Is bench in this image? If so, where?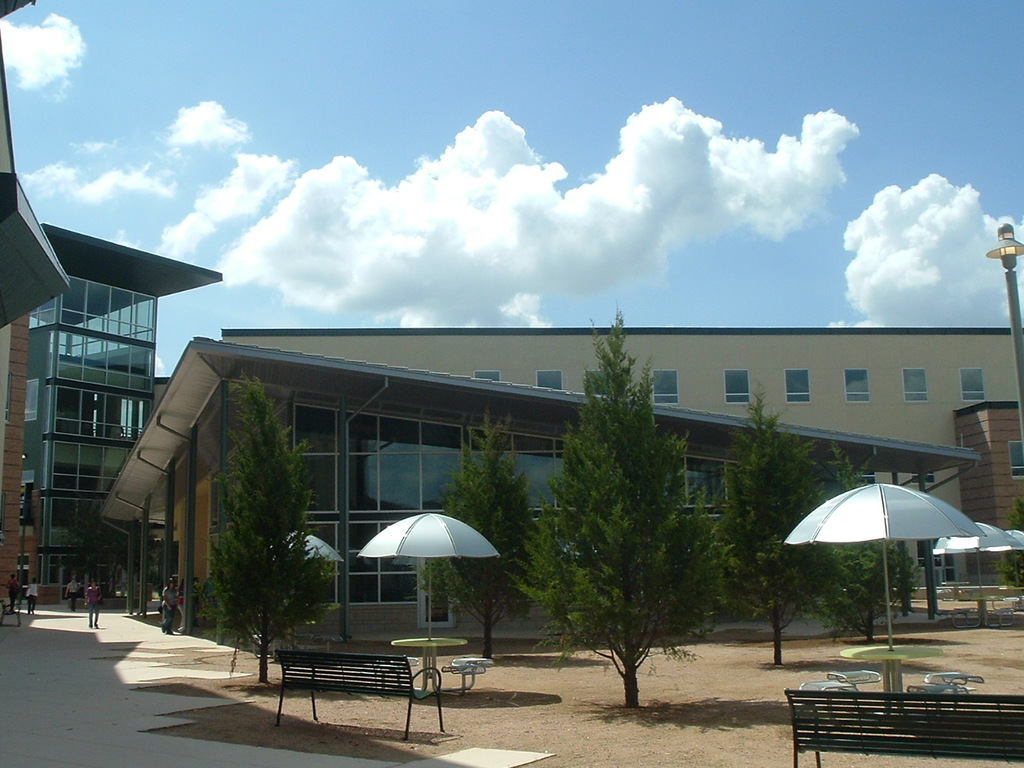
Yes, at detection(781, 689, 1023, 767).
